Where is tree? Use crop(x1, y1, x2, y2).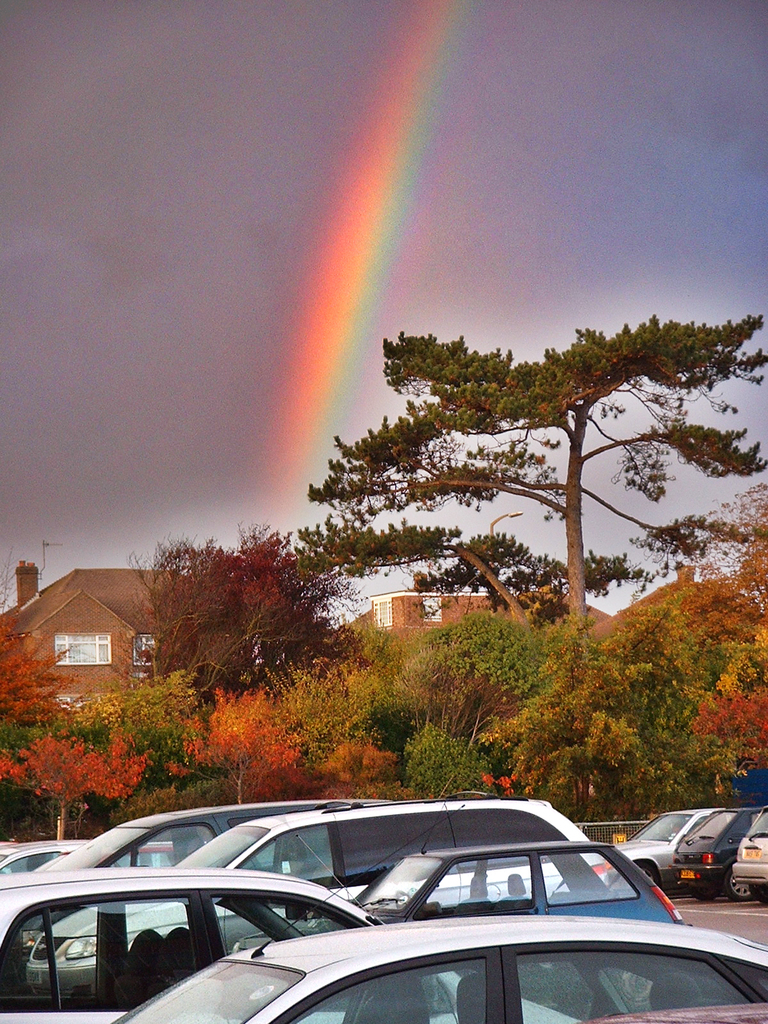
crop(310, 323, 767, 628).
